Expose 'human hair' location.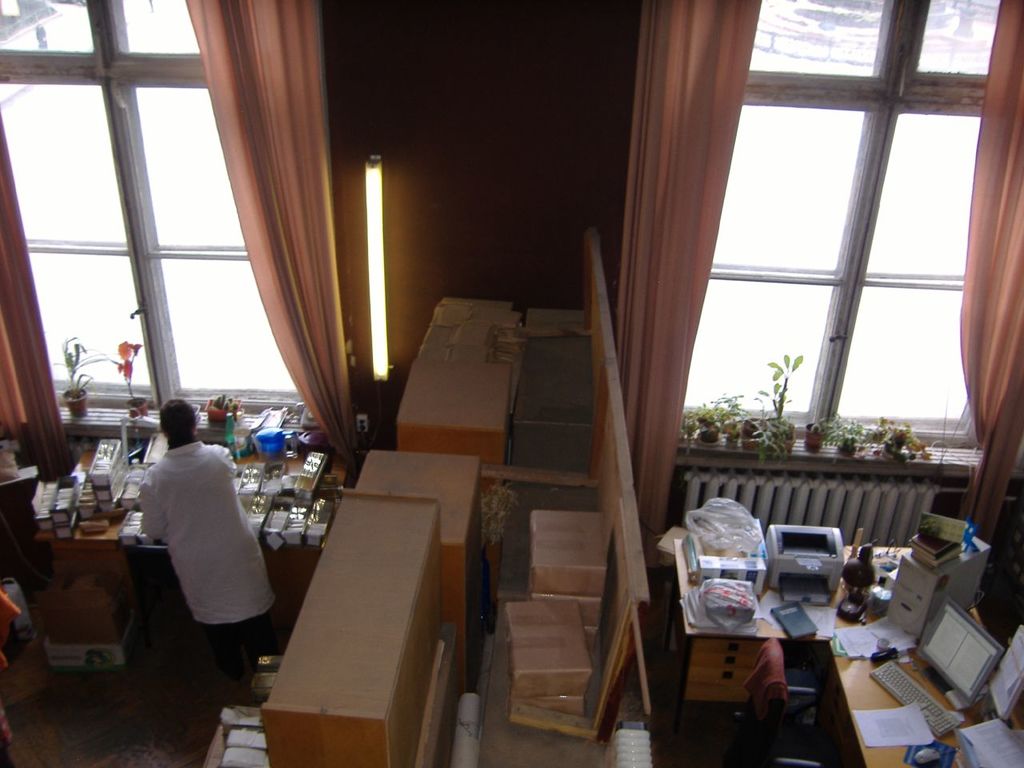
Exposed at x1=158 y1=397 x2=196 y2=437.
